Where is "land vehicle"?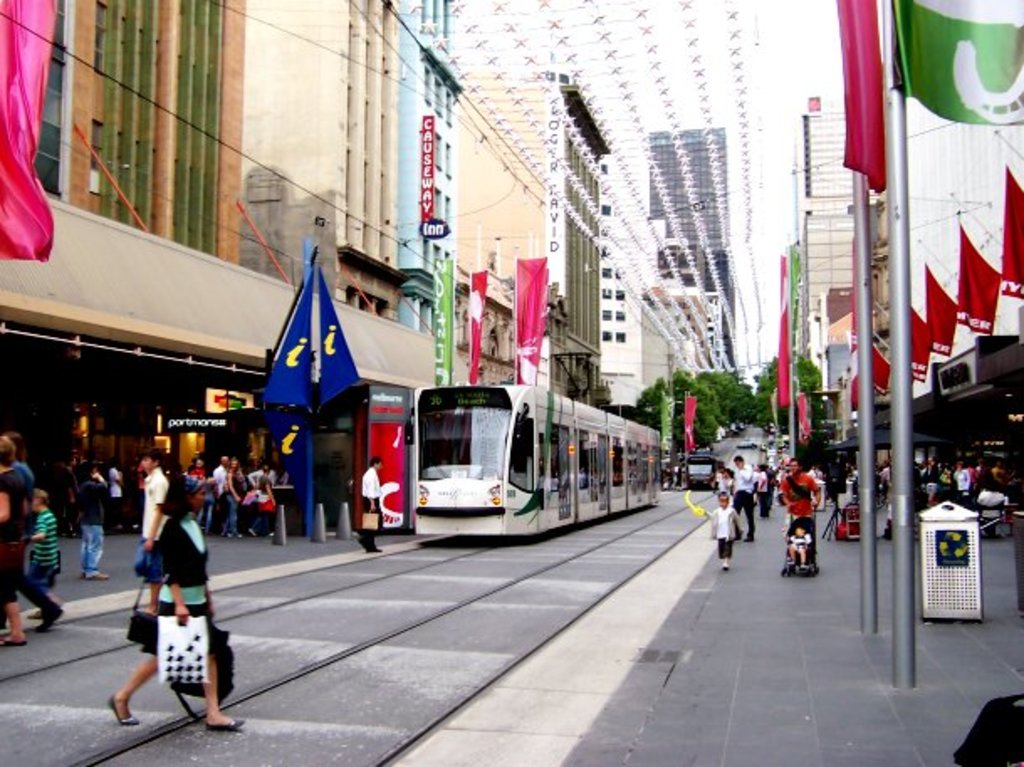
[left=737, top=436, right=765, bottom=450].
